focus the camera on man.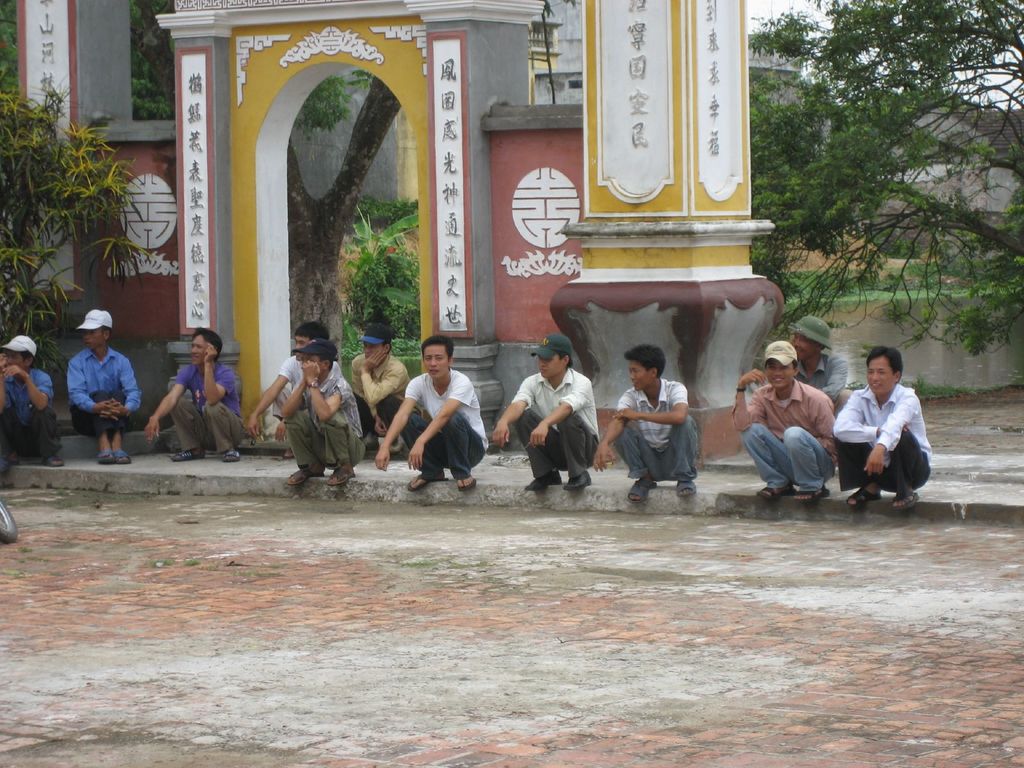
Focus region: box(789, 314, 849, 406).
